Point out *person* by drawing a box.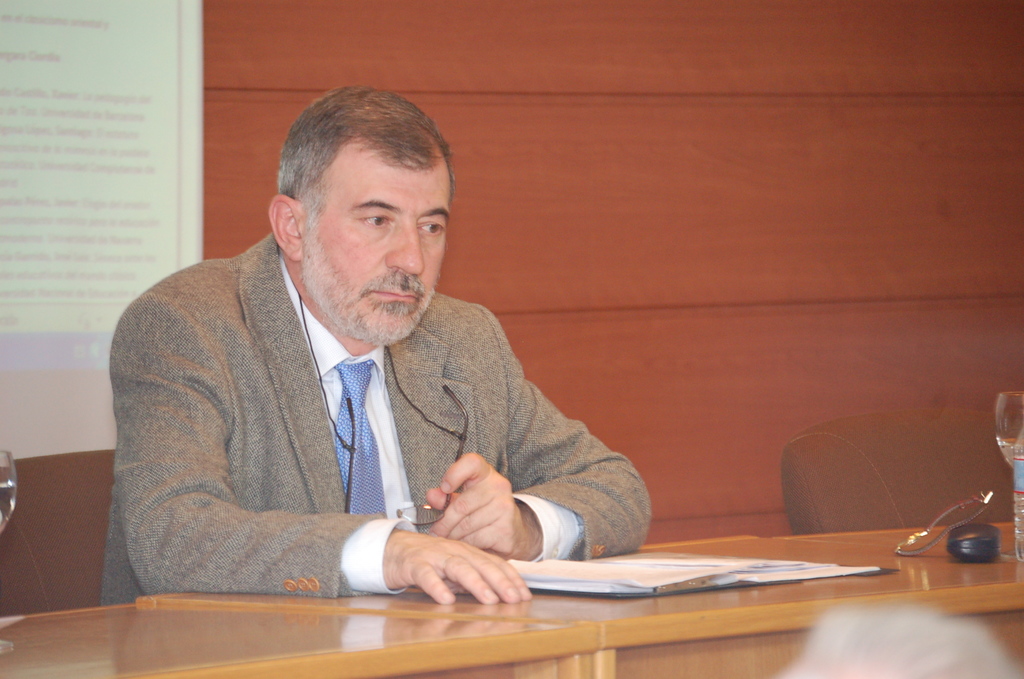
{"x1": 90, "y1": 90, "x2": 659, "y2": 602}.
